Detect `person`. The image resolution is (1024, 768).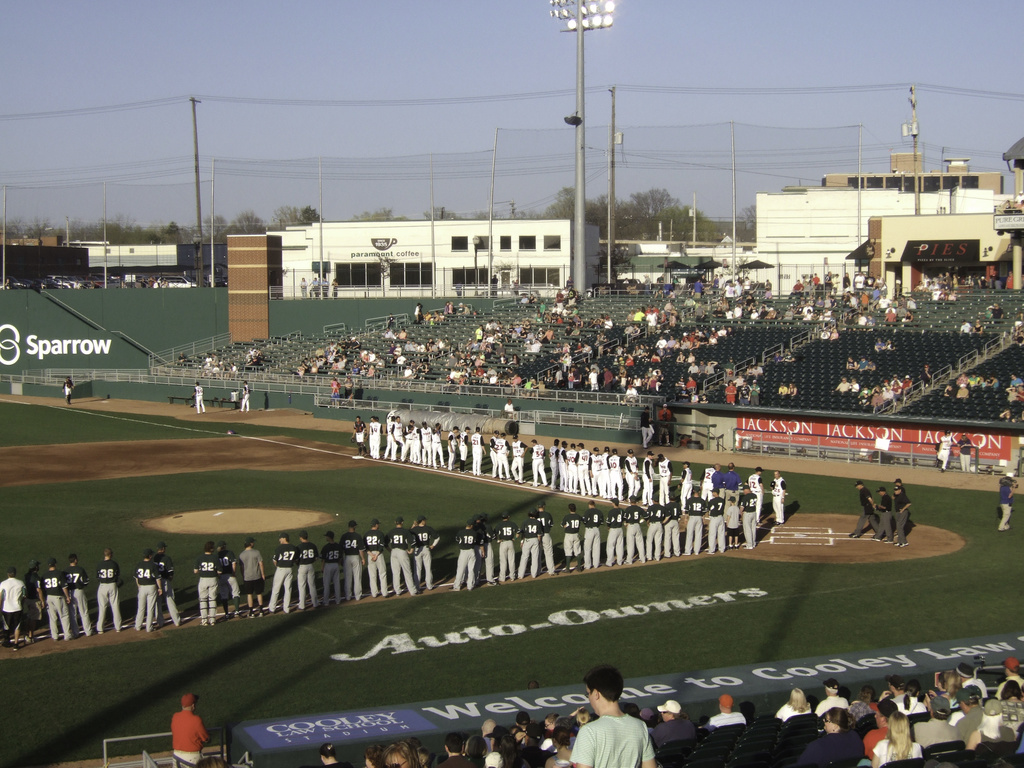
bbox=(98, 545, 123, 631).
